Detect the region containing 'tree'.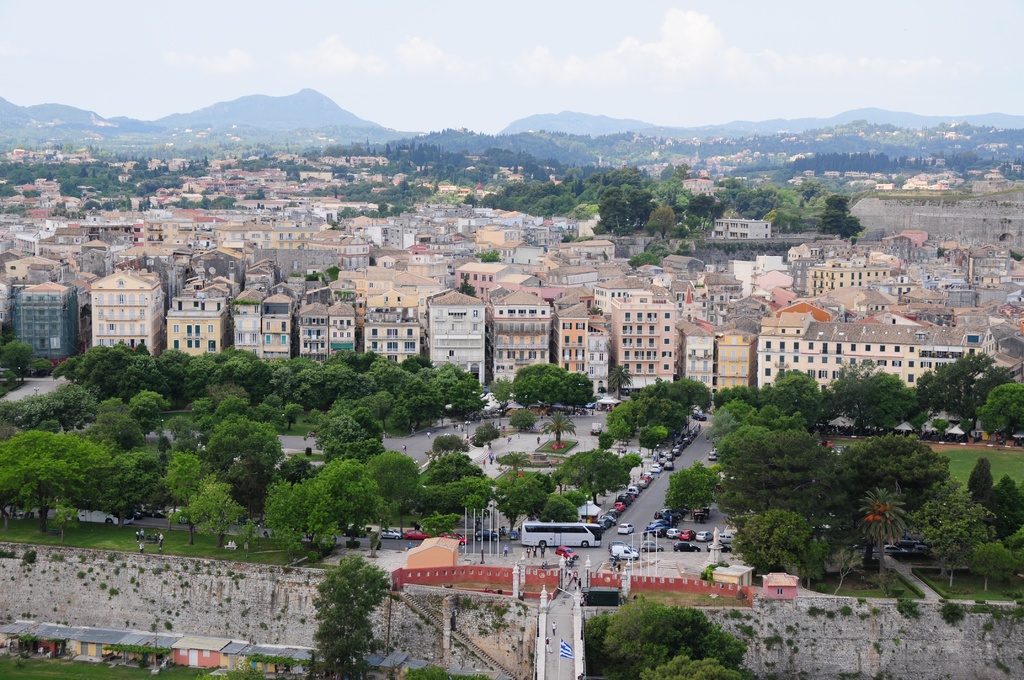
l=589, t=591, r=759, b=679.
